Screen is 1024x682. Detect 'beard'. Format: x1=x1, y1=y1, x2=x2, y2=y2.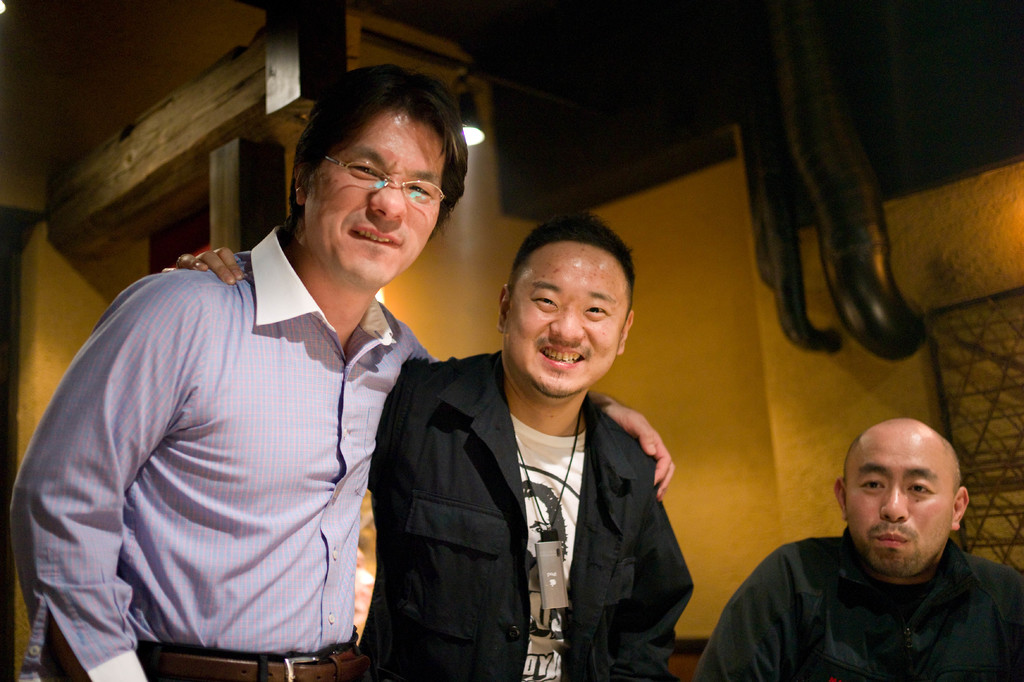
x1=864, y1=544, x2=931, y2=579.
